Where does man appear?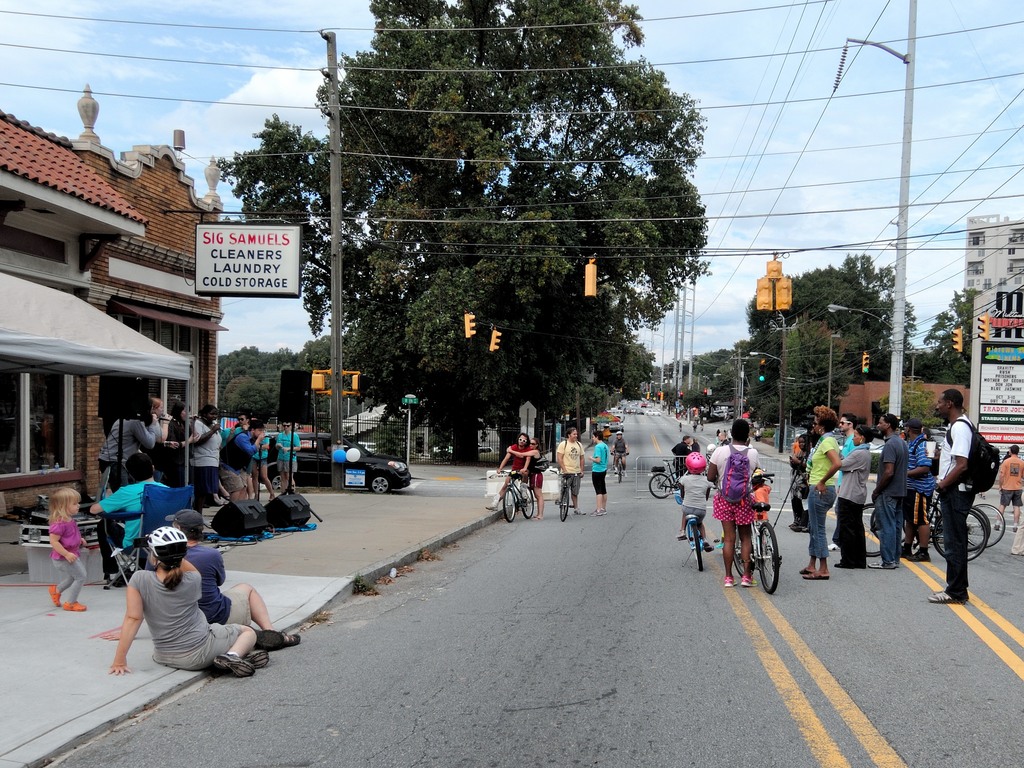
Appears at bbox=(996, 443, 1023, 534).
